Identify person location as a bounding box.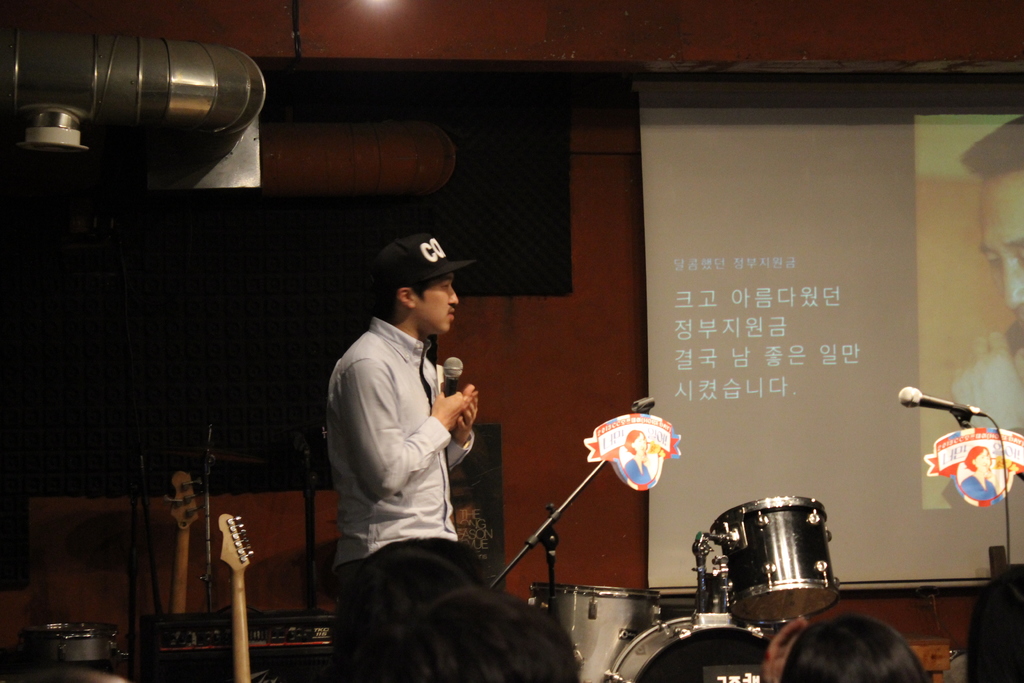
968/561/1023/682.
